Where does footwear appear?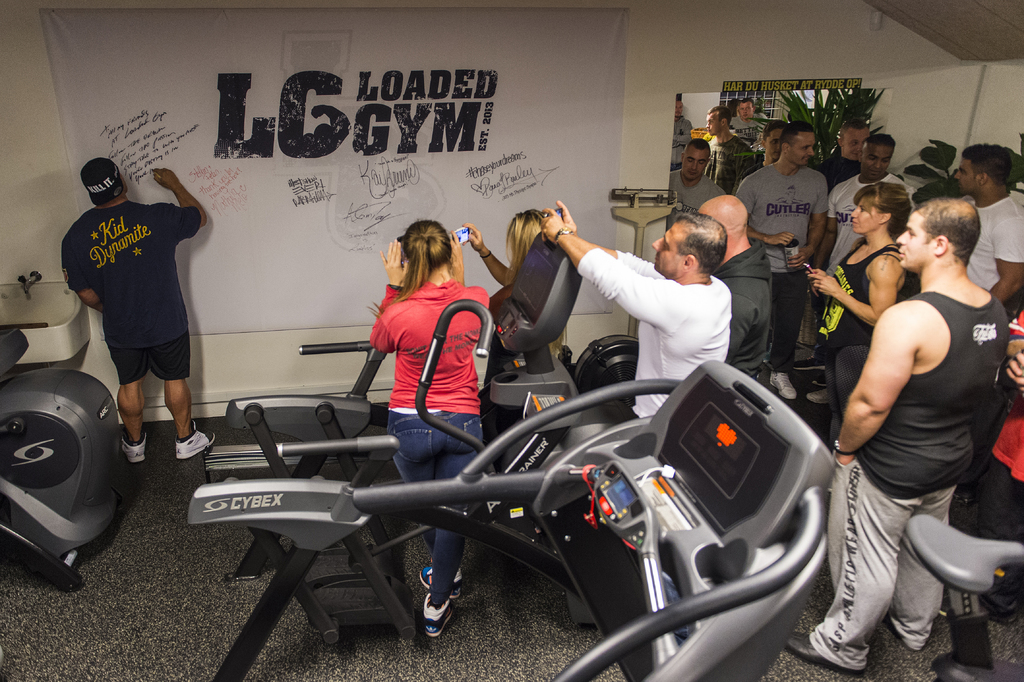
Appears at left=118, top=431, right=145, bottom=463.
